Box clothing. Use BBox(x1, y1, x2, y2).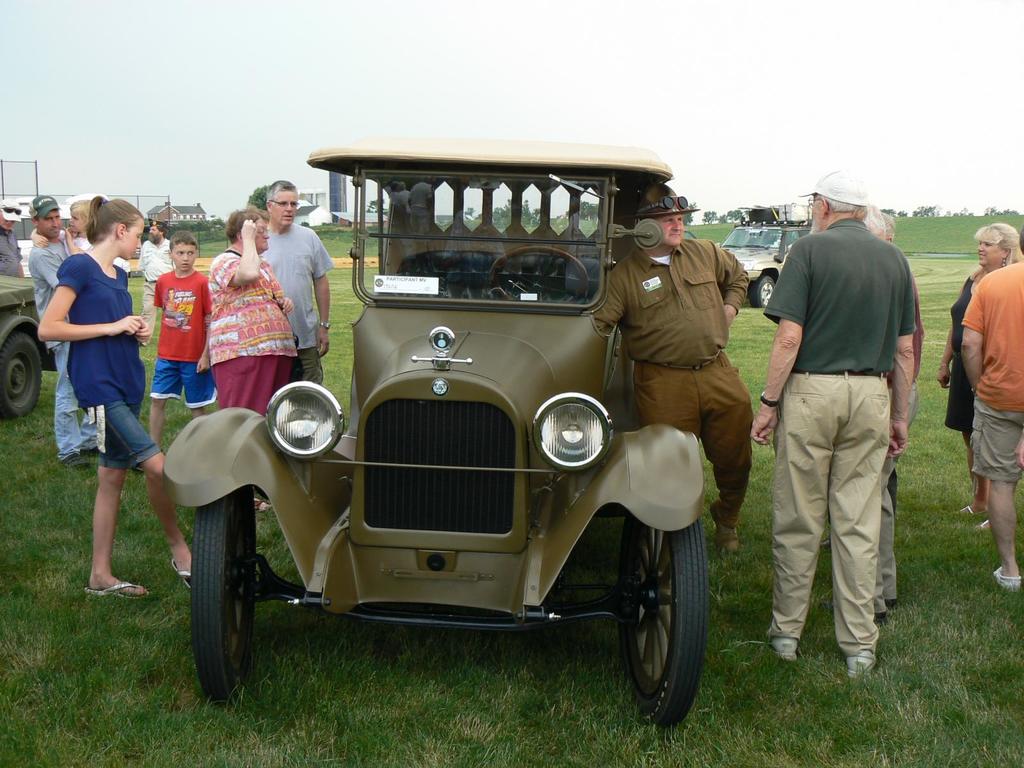
BBox(264, 216, 328, 381).
